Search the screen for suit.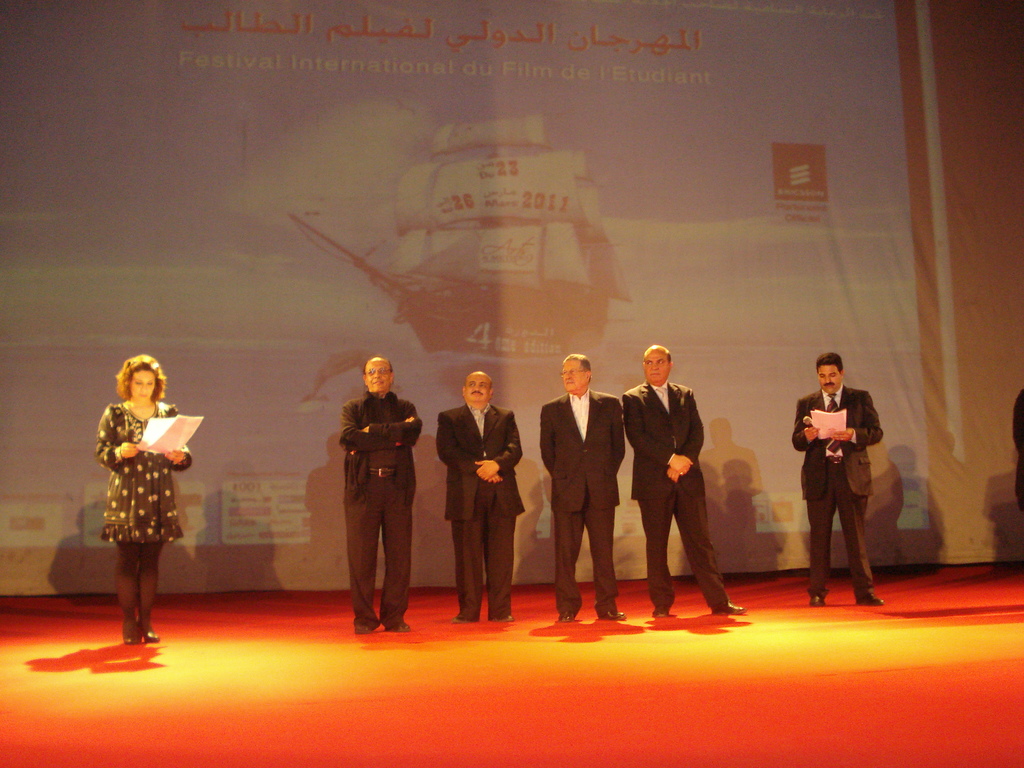
Found at <bbox>433, 401, 524, 620</bbox>.
